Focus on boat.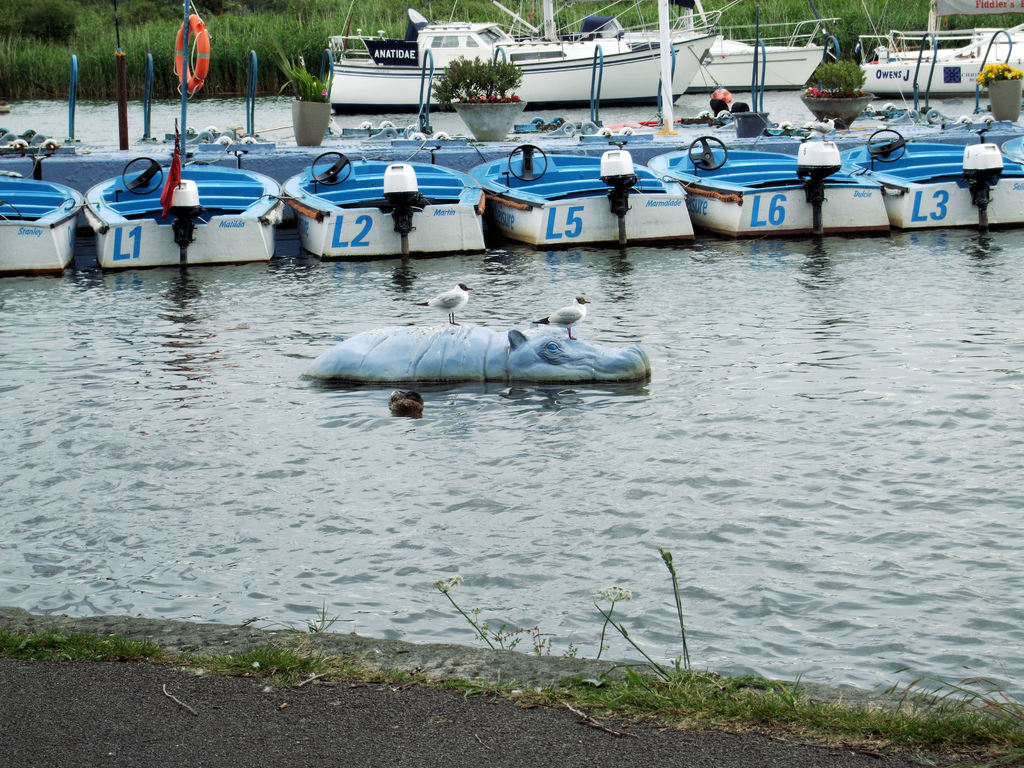
Focused at {"x1": 851, "y1": 19, "x2": 1023, "y2": 92}.
